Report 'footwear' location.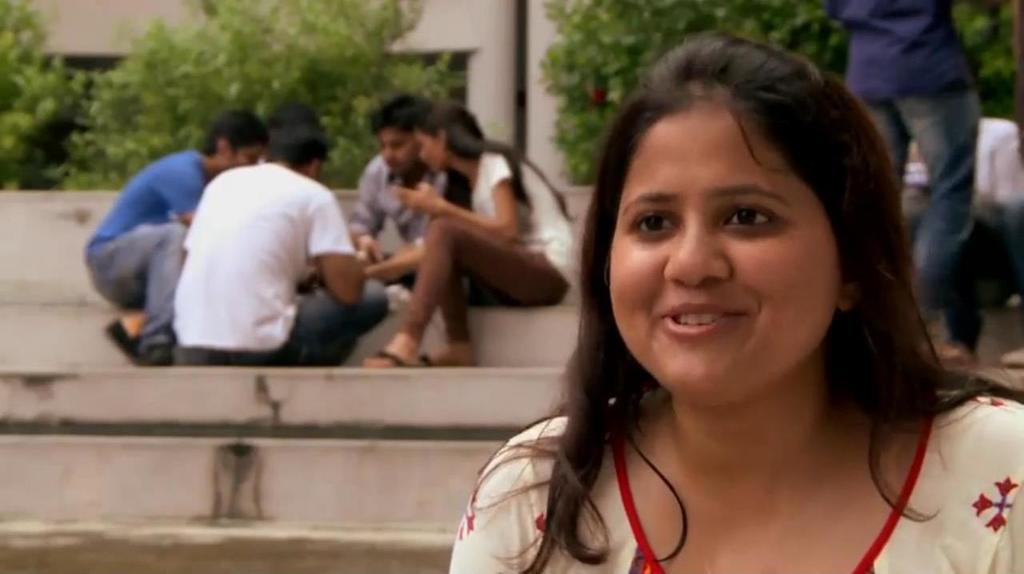
Report: (131,340,174,368).
